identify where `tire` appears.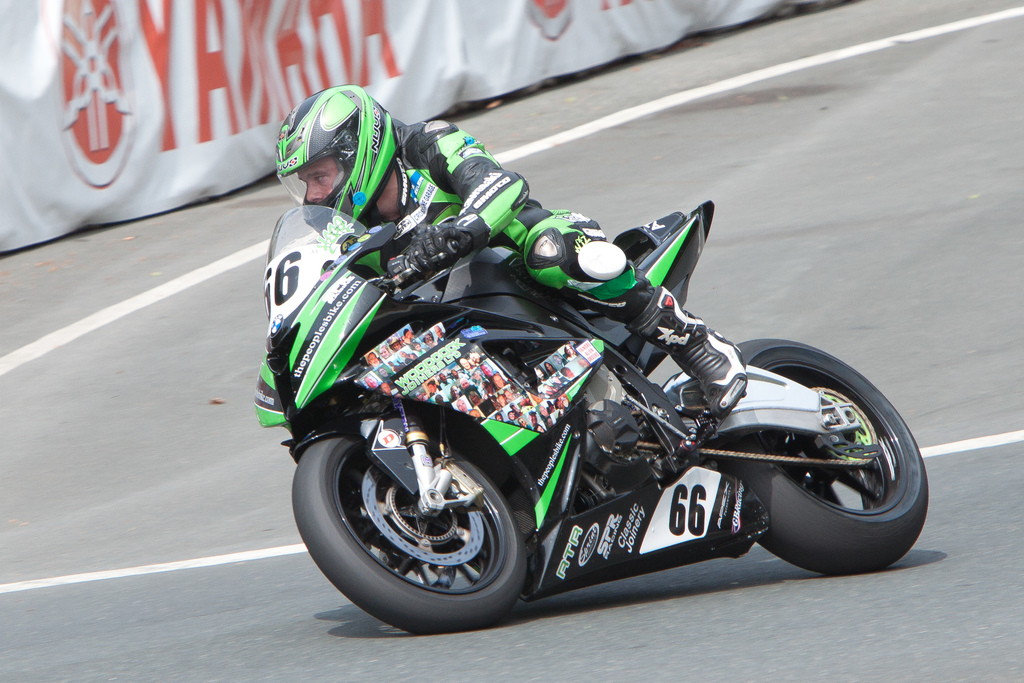
Appears at x1=726 y1=329 x2=924 y2=564.
